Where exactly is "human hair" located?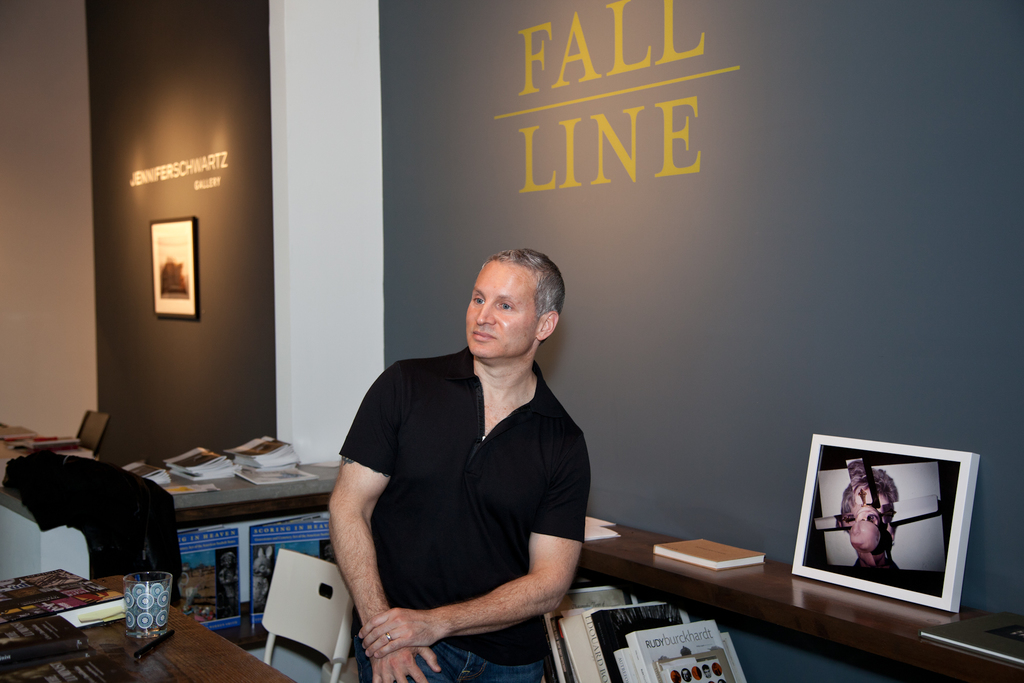
Its bounding box is [477,245,567,329].
